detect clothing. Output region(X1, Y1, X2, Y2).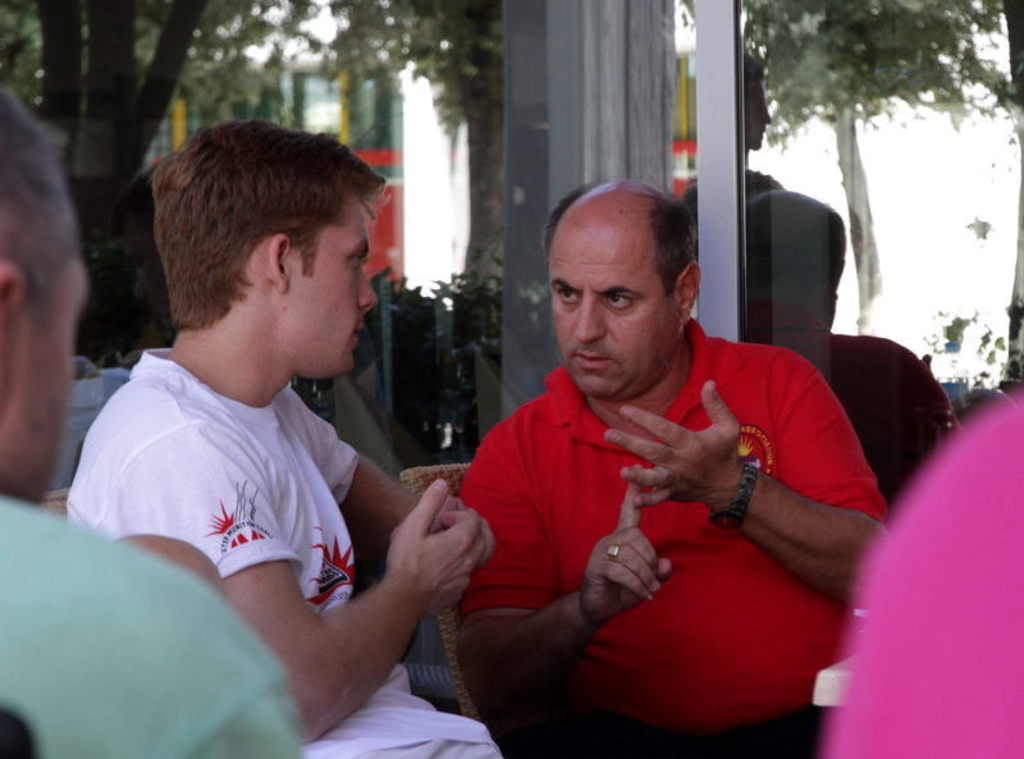
region(826, 387, 1023, 758).
